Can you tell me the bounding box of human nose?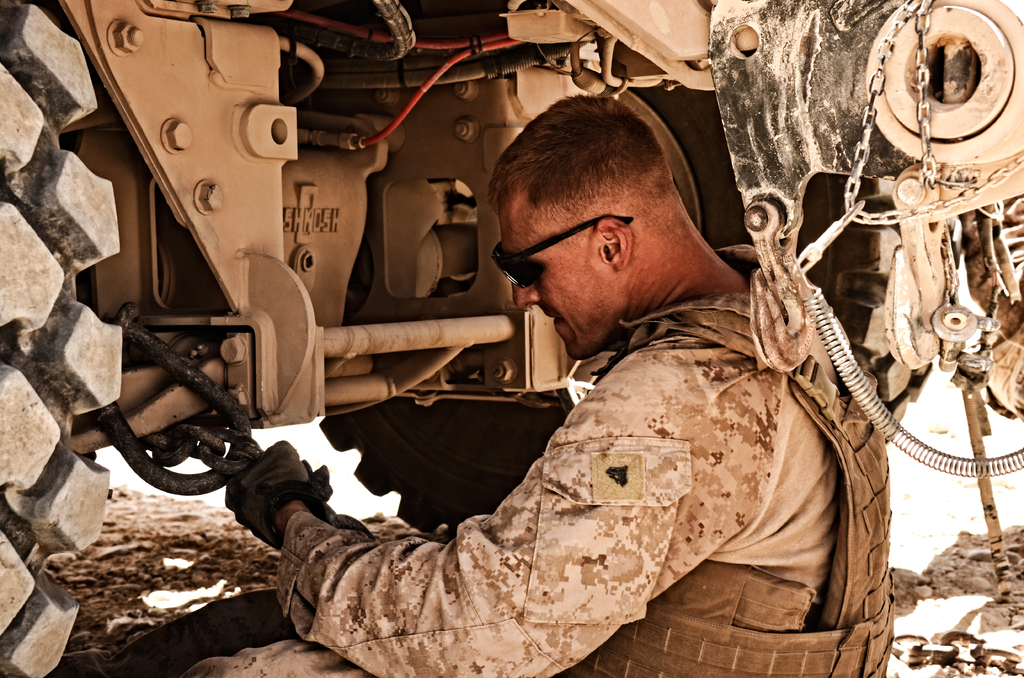
box(513, 284, 541, 307).
